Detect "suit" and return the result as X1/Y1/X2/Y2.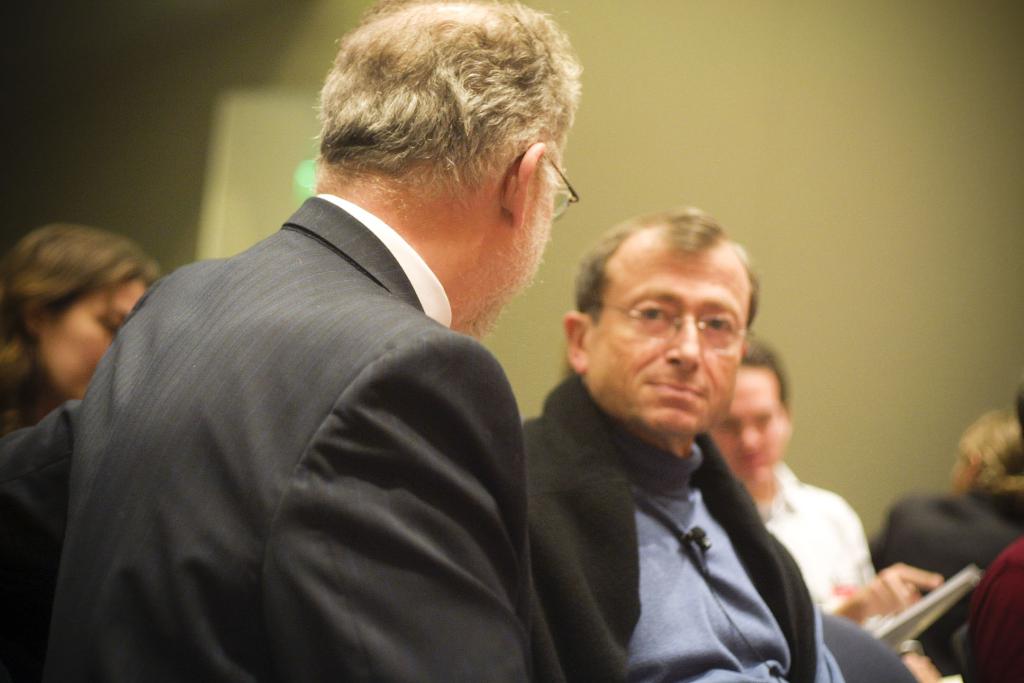
47/124/638/677.
